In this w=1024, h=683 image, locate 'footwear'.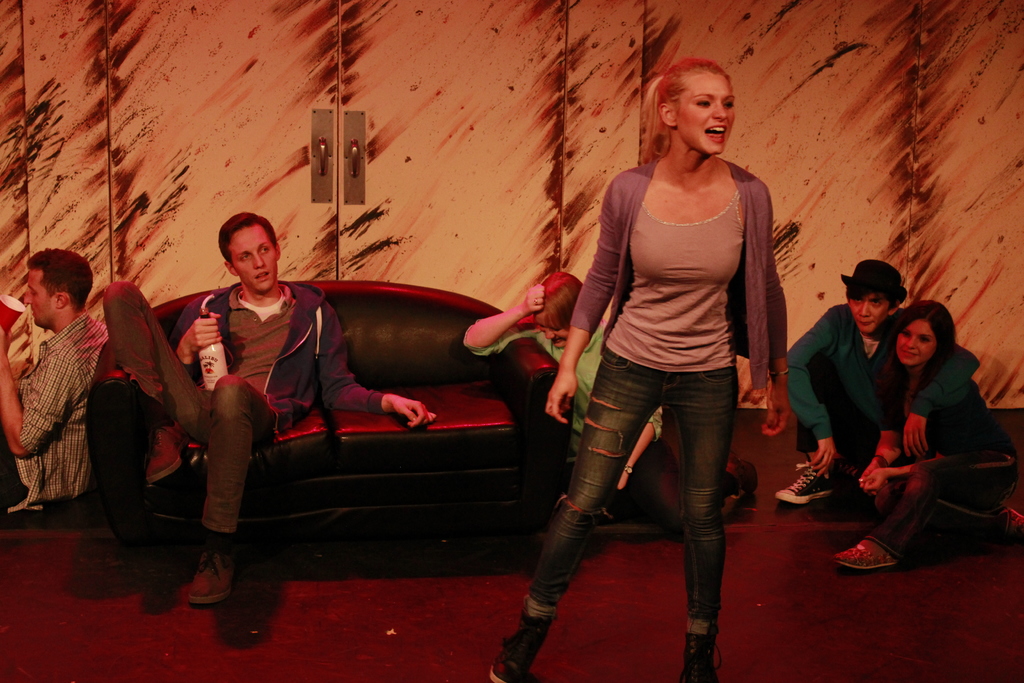
Bounding box: 831,536,900,577.
